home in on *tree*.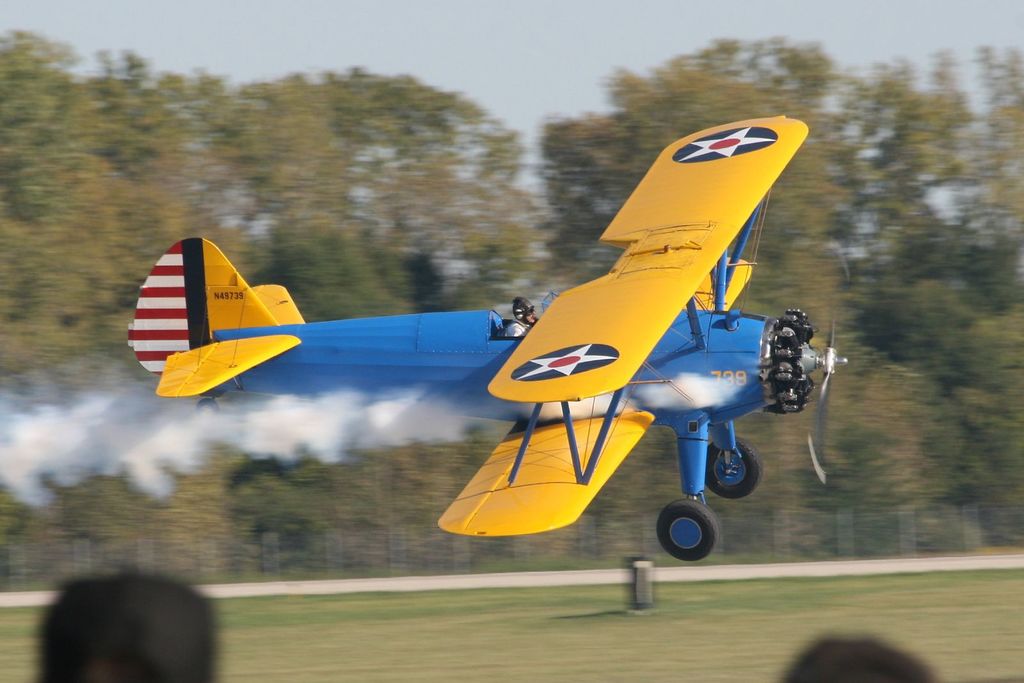
Homed in at (left=67, top=46, right=282, bottom=574).
